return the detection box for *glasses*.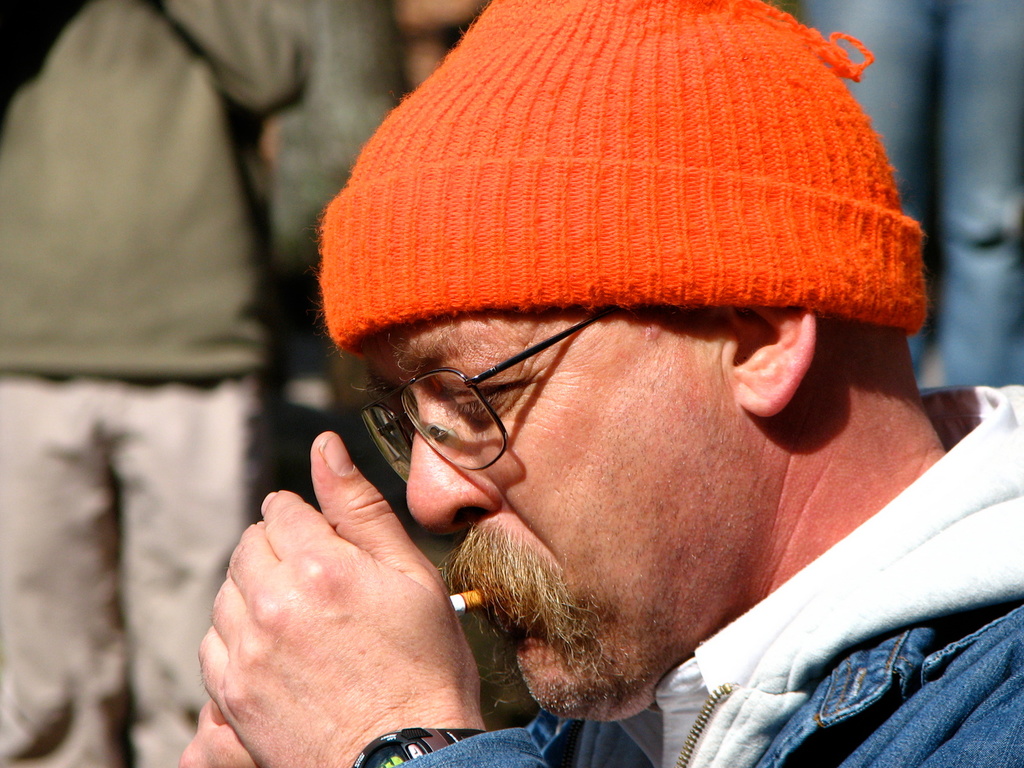
343,305,641,492.
